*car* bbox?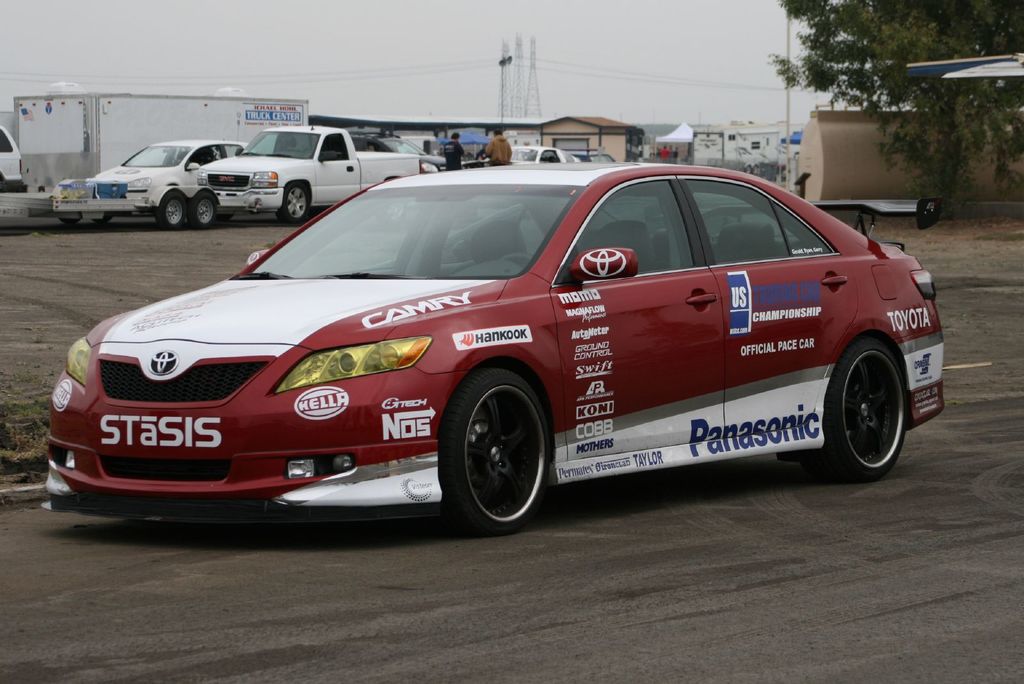
[31, 161, 964, 539]
